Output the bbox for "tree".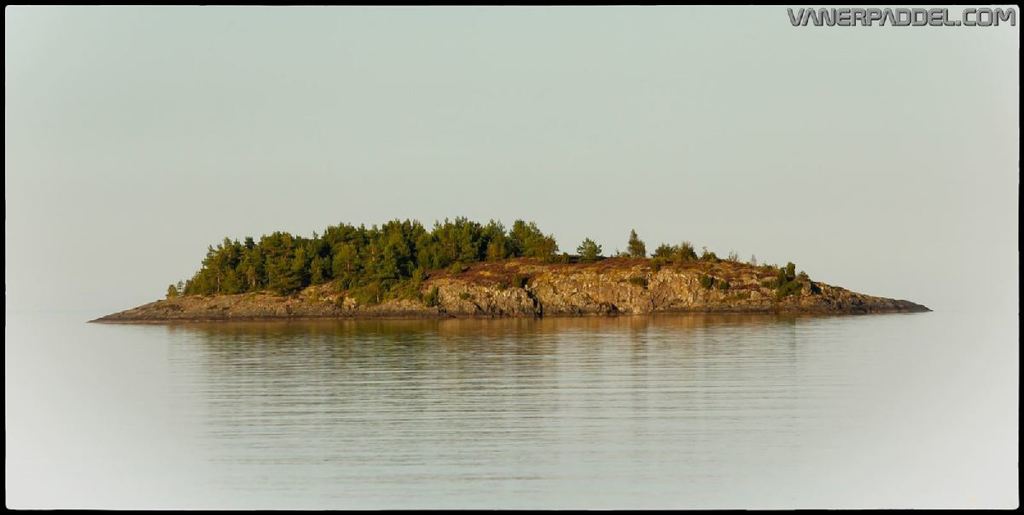
bbox(506, 219, 560, 251).
